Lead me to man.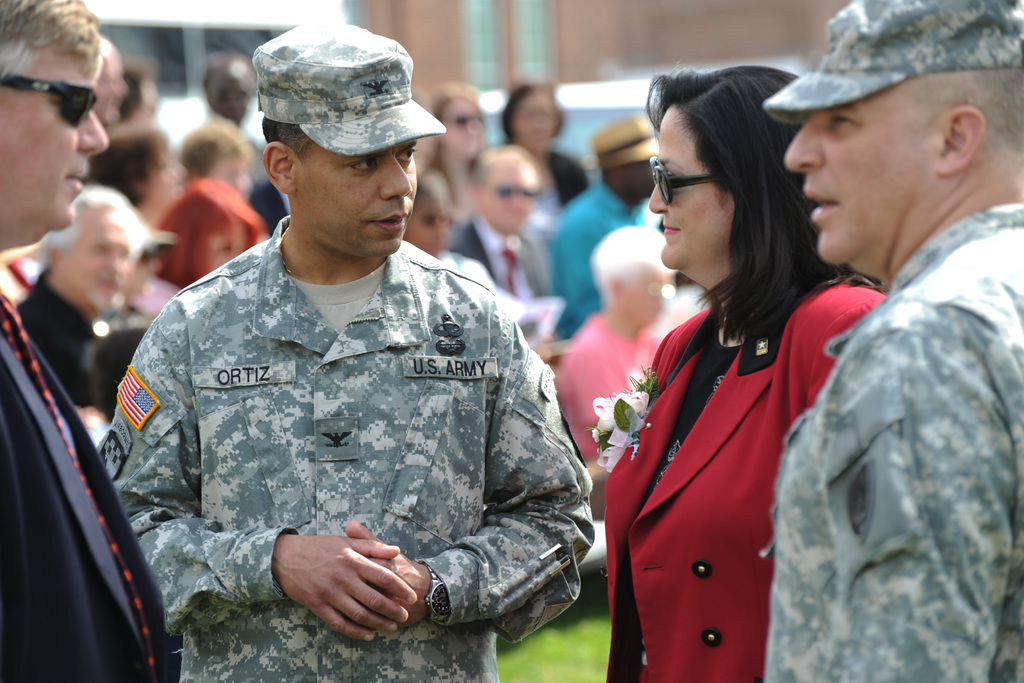
Lead to left=120, top=38, right=578, bottom=673.
